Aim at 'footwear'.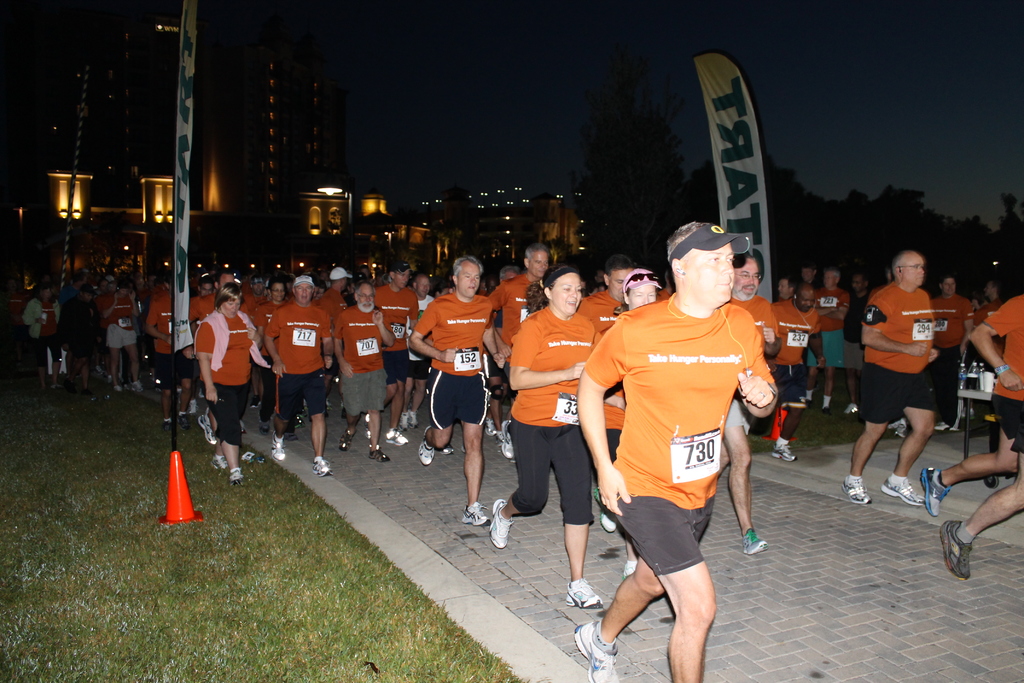
Aimed at (886,412,895,432).
